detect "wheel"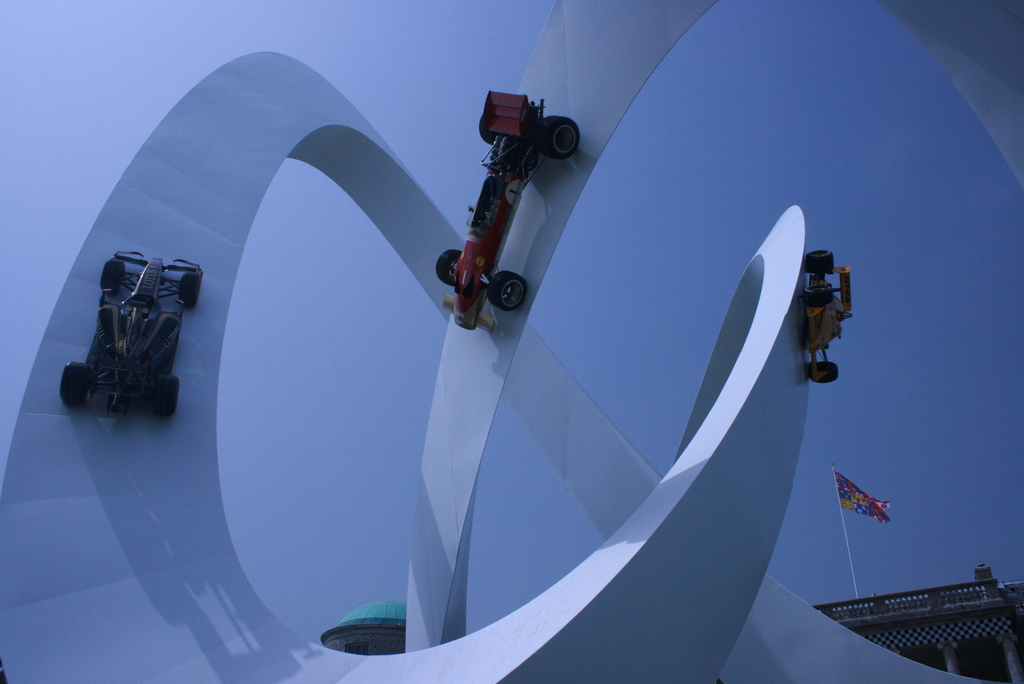
pyautogui.locateOnScreen(177, 266, 200, 312)
